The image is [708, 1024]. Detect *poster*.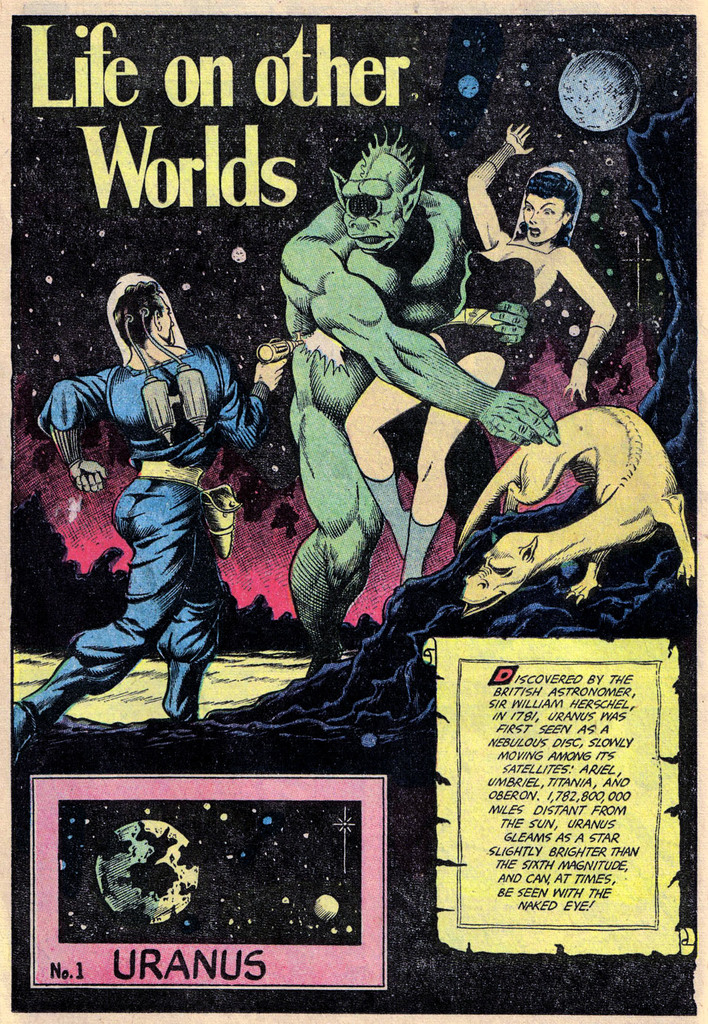
Detection: crop(0, 0, 707, 1023).
